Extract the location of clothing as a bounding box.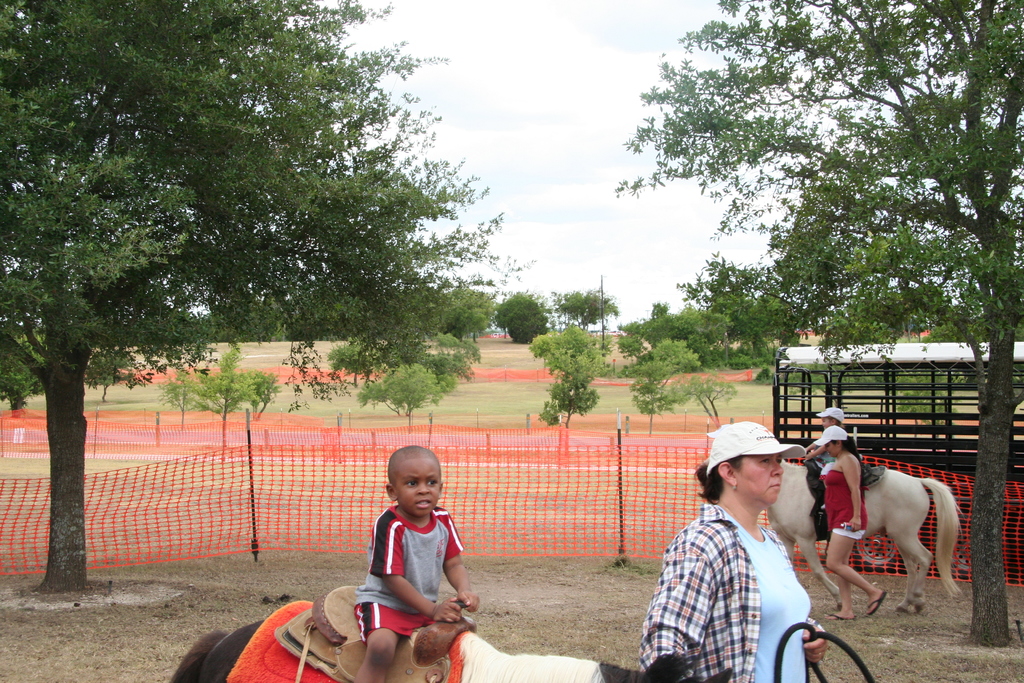
{"left": 633, "top": 500, "right": 840, "bottom": 682}.
